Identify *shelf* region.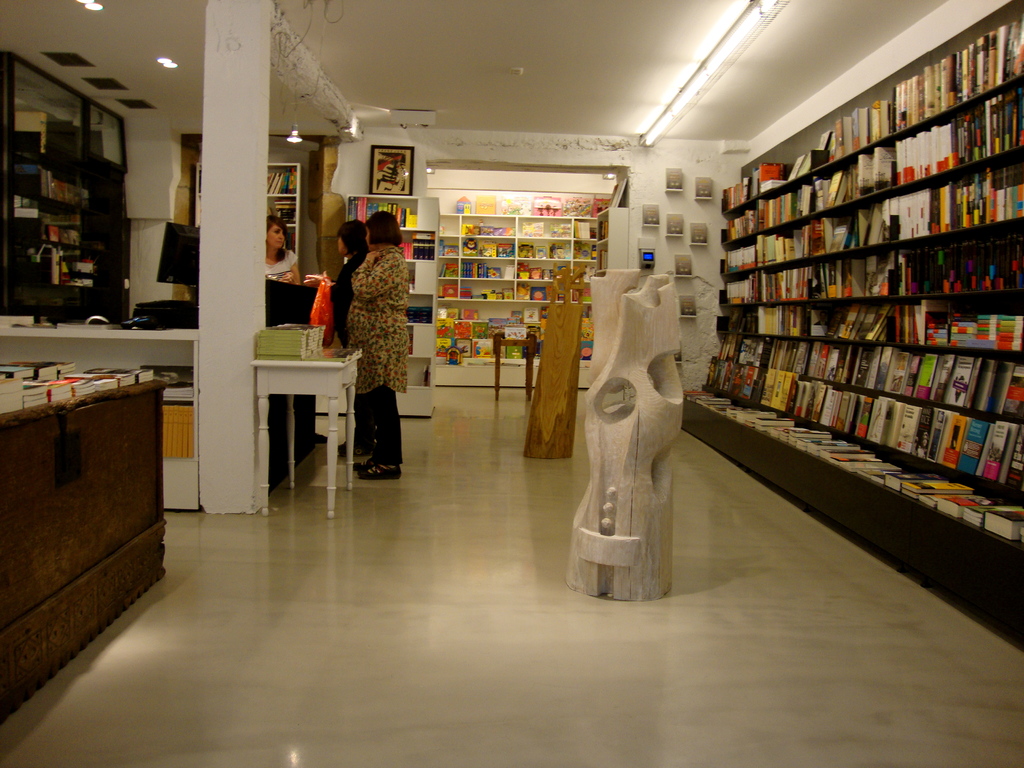
Region: 347/193/425/228.
